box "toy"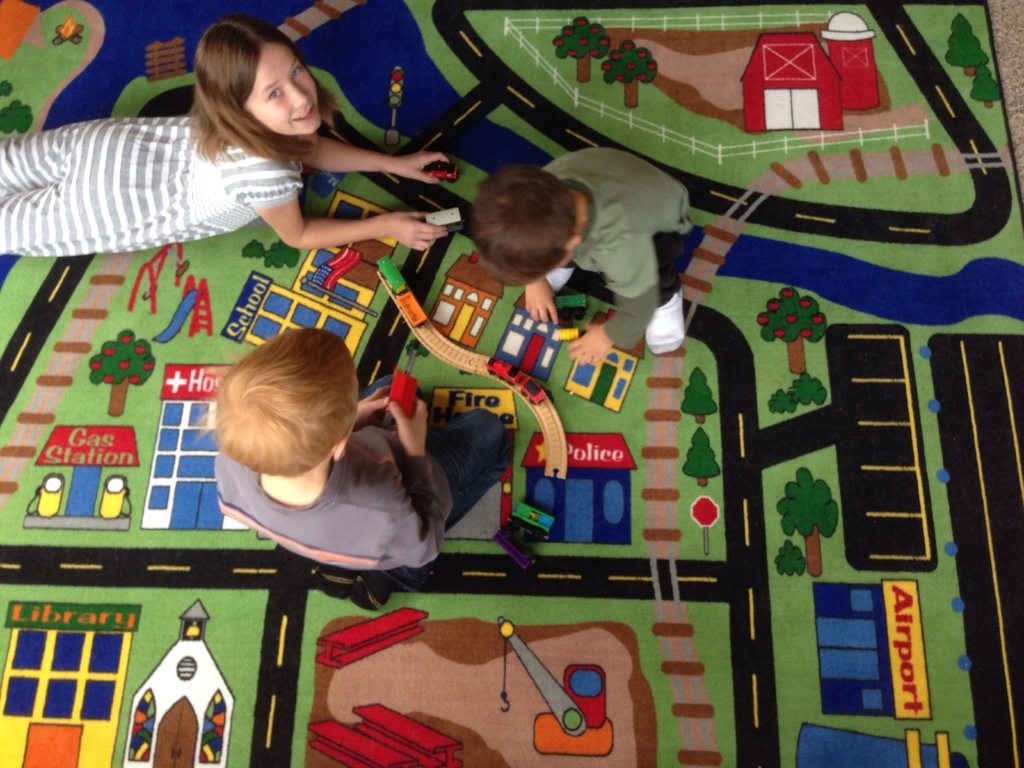
x1=375 y1=254 x2=407 y2=302
